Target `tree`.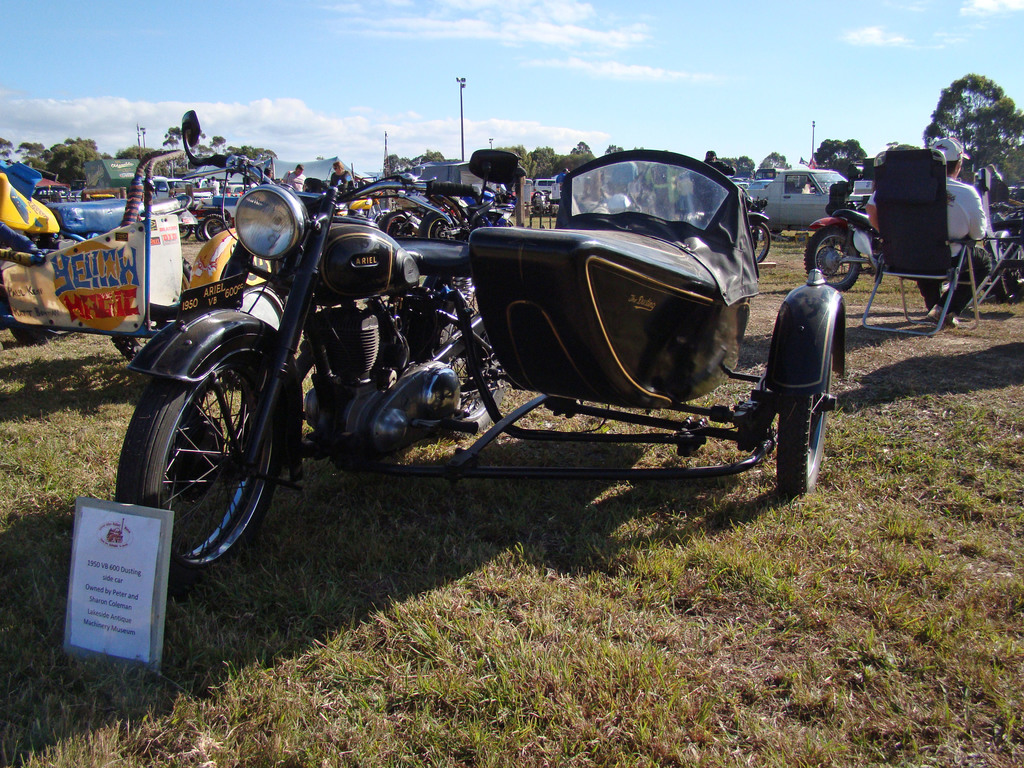
Target region: Rect(604, 145, 622, 157).
